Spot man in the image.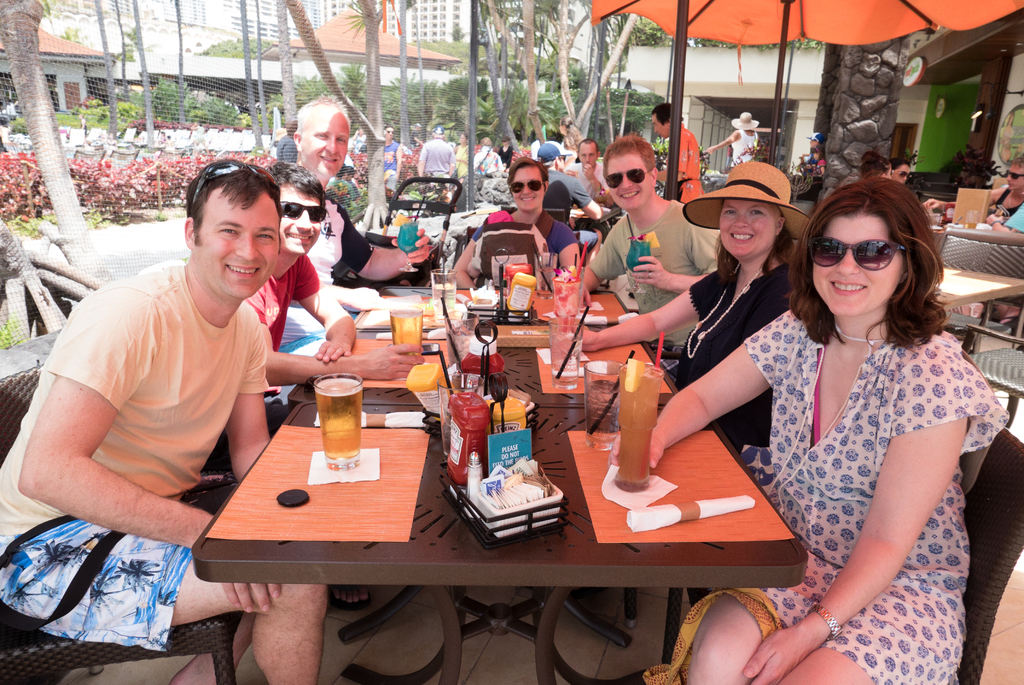
man found at (left=24, top=161, right=328, bottom=595).
